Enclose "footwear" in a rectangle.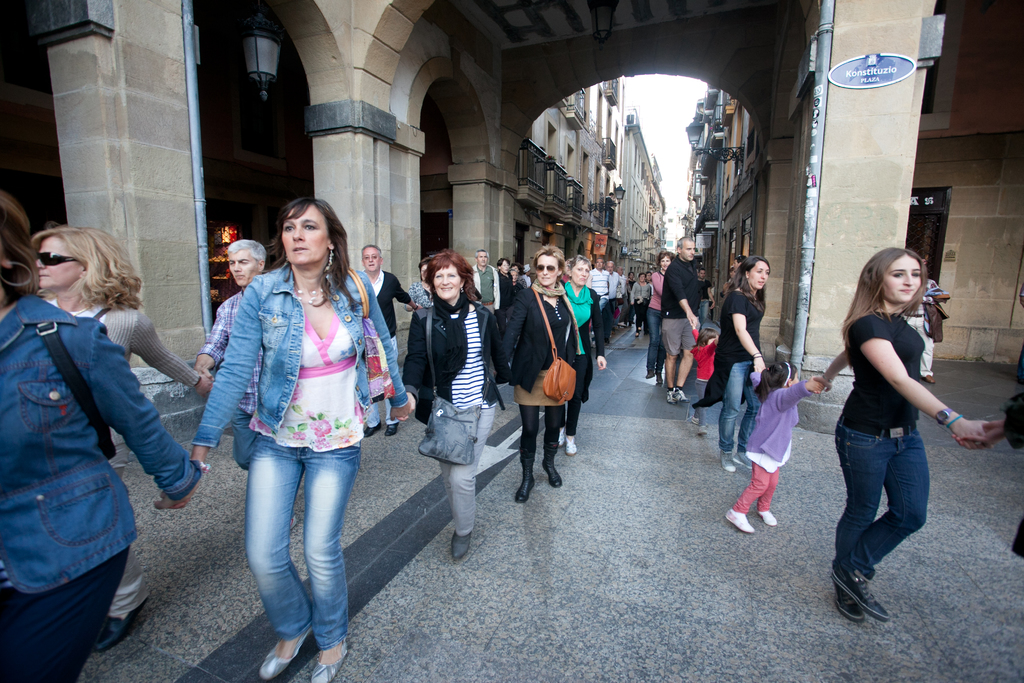
(left=637, top=327, right=642, bottom=332).
